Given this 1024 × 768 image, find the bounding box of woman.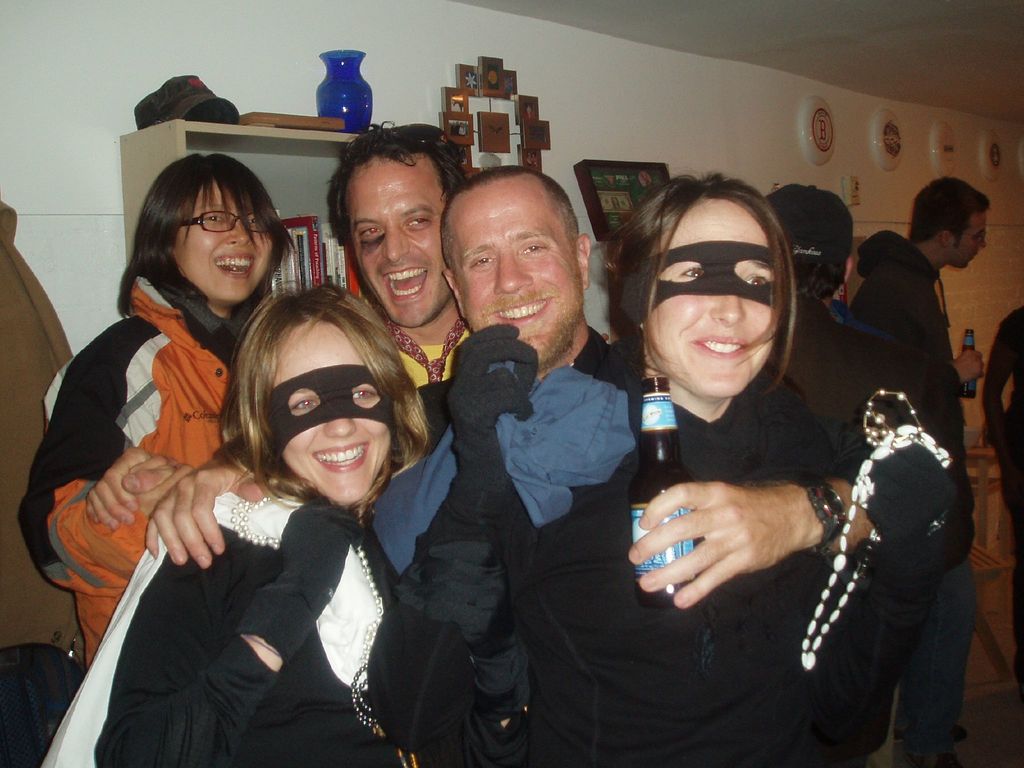
bbox(977, 304, 1023, 691).
